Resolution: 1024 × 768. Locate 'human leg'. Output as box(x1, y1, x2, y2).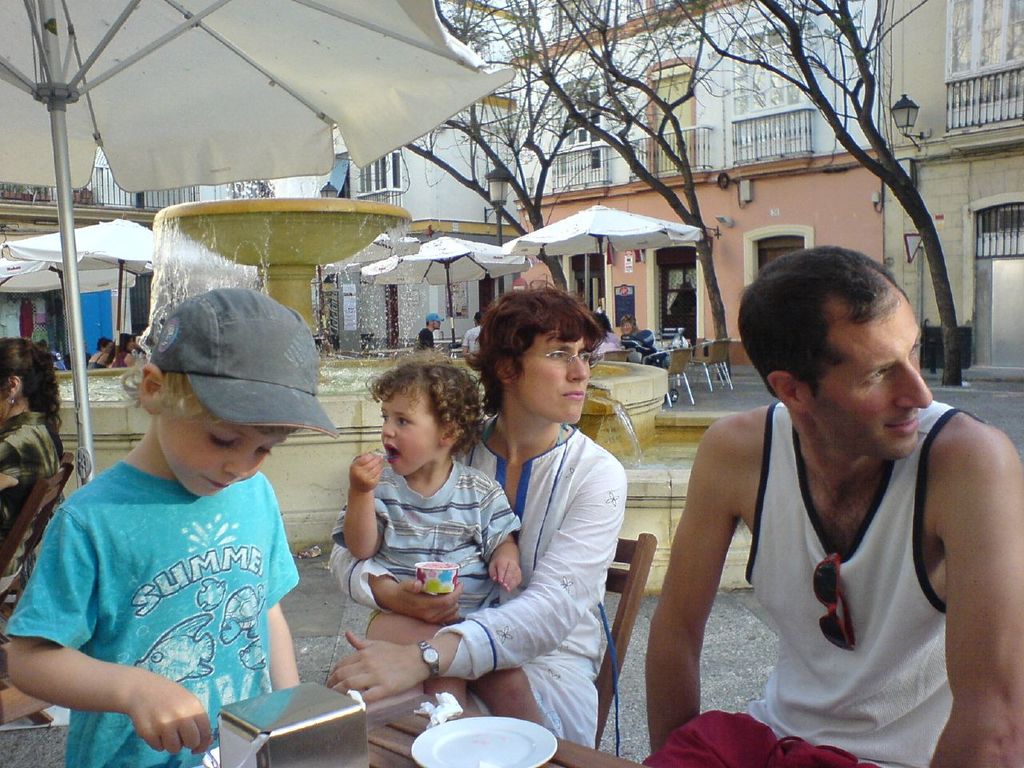
box(470, 670, 556, 738).
